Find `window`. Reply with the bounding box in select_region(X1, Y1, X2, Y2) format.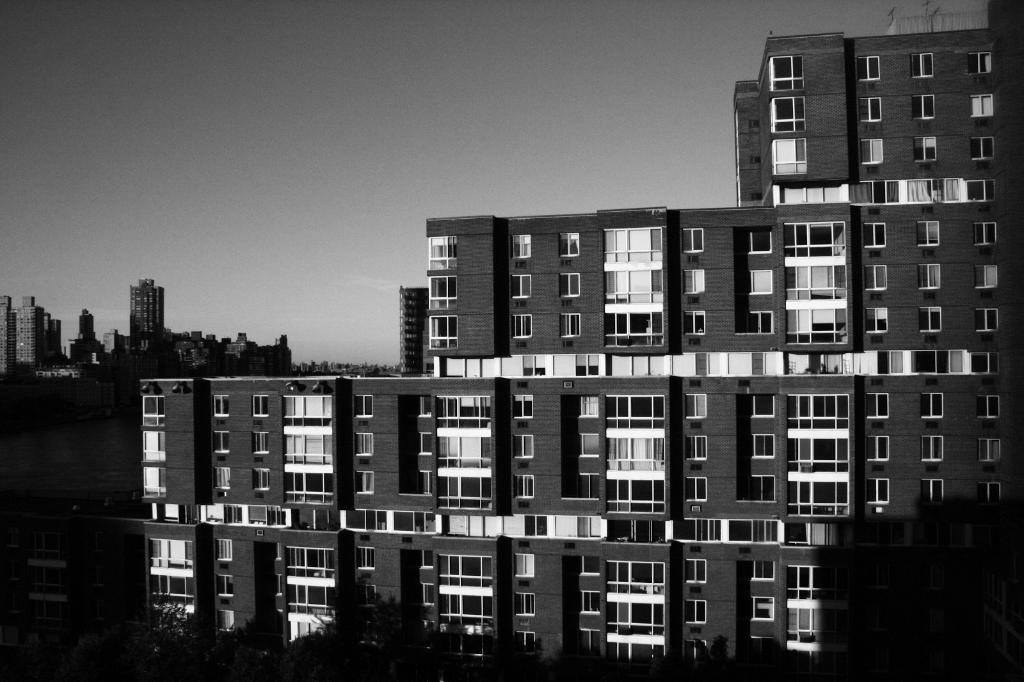
select_region(977, 437, 1004, 462).
